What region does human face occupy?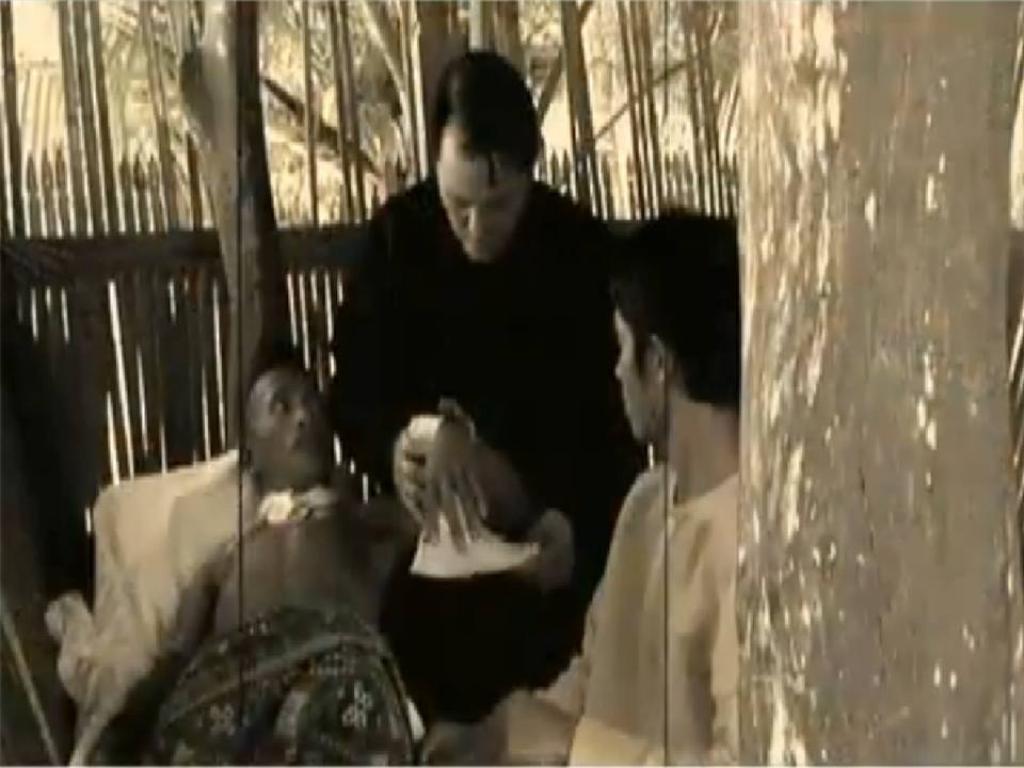
bbox=(612, 309, 653, 433).
